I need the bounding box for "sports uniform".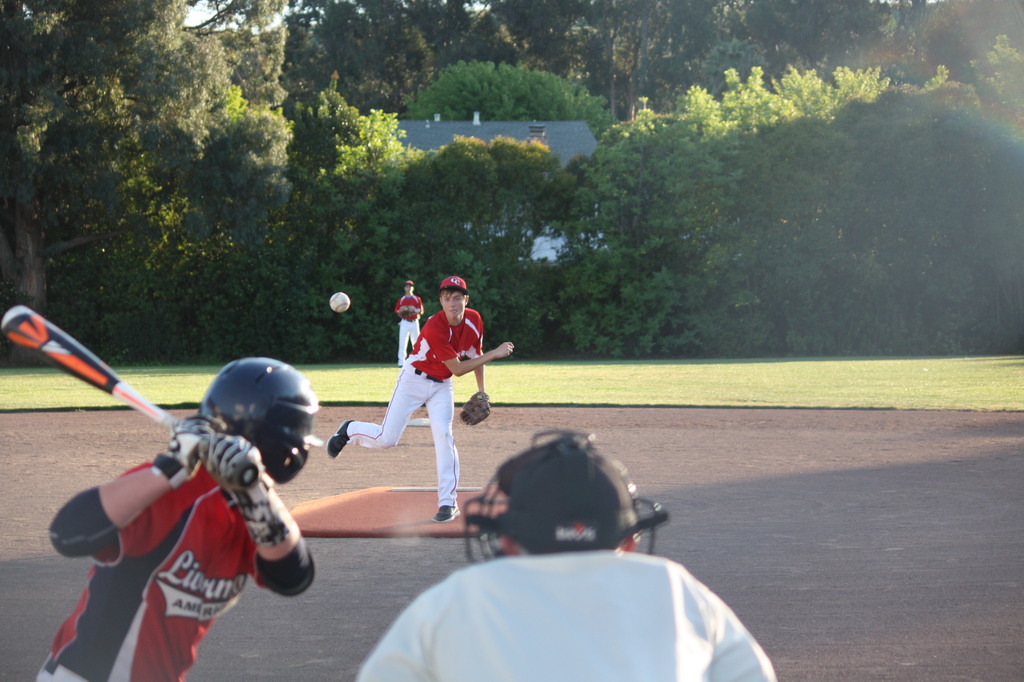
Here it is: bbox=(343, 298, 484, 497).
